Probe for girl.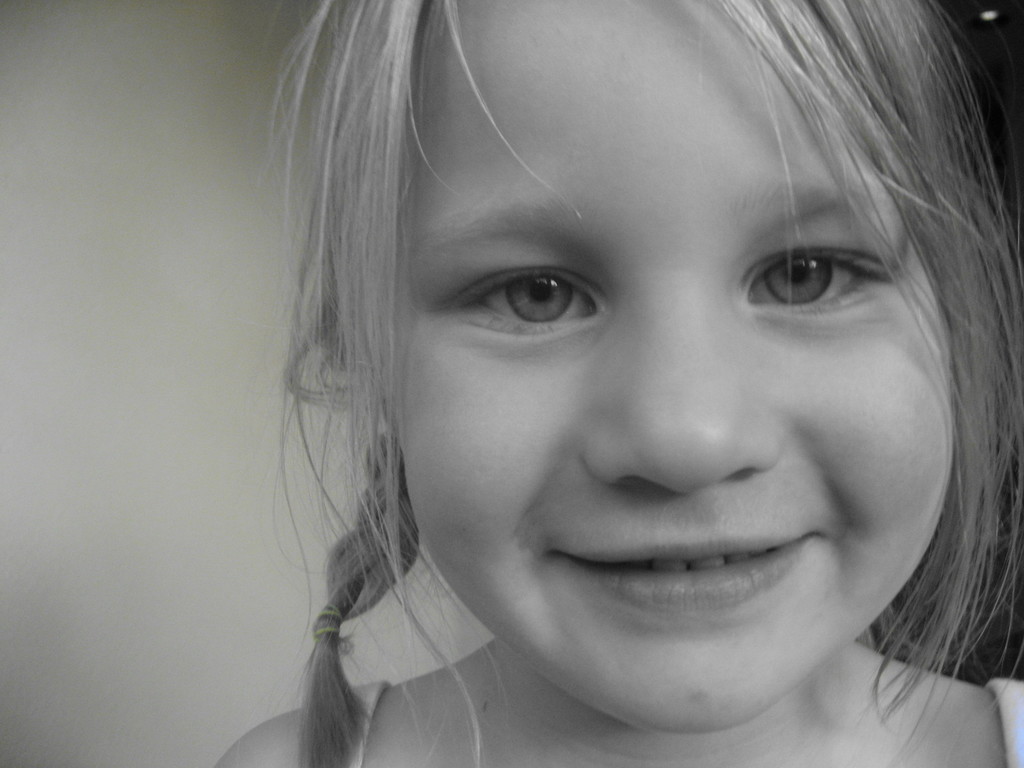
Probe result: region(210, 0, 1023, 767).
